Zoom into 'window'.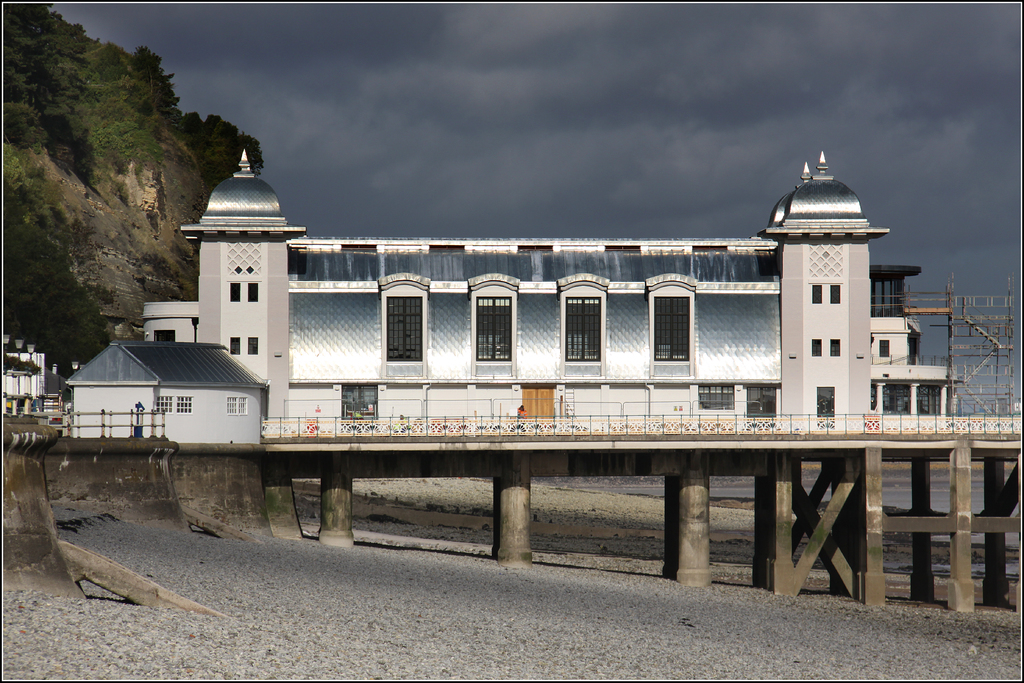
Zoom target: [x1=177, y1=399, x2=195, y2=418].
